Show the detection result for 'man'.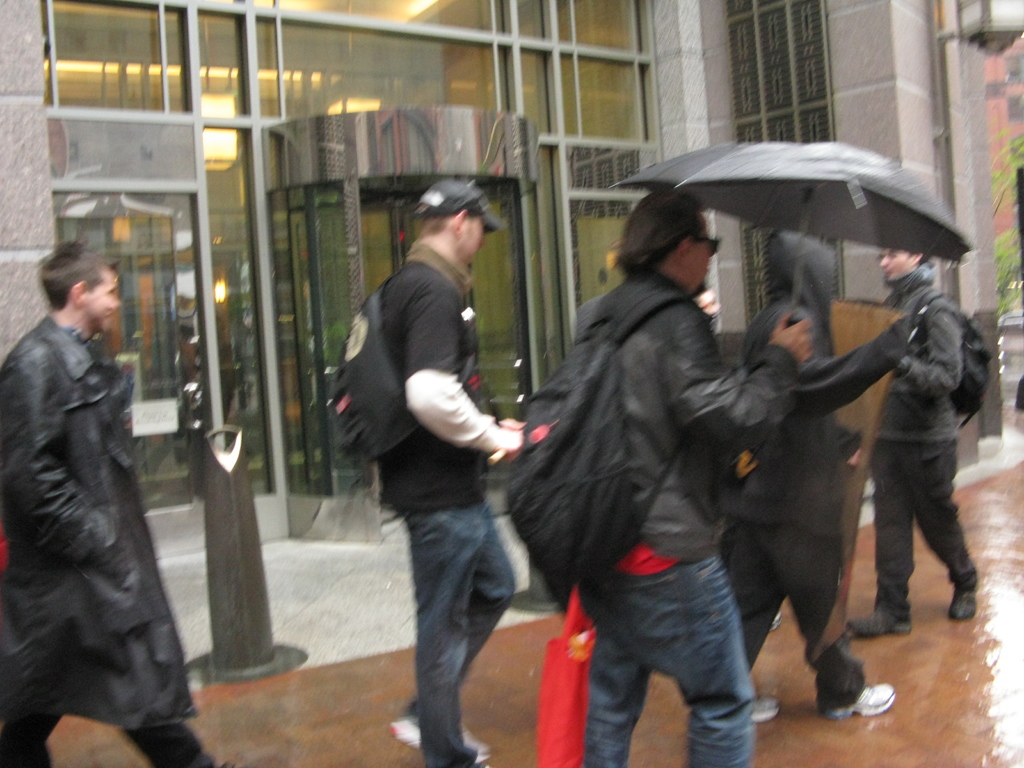
box=[326, 166, 543, 749].
